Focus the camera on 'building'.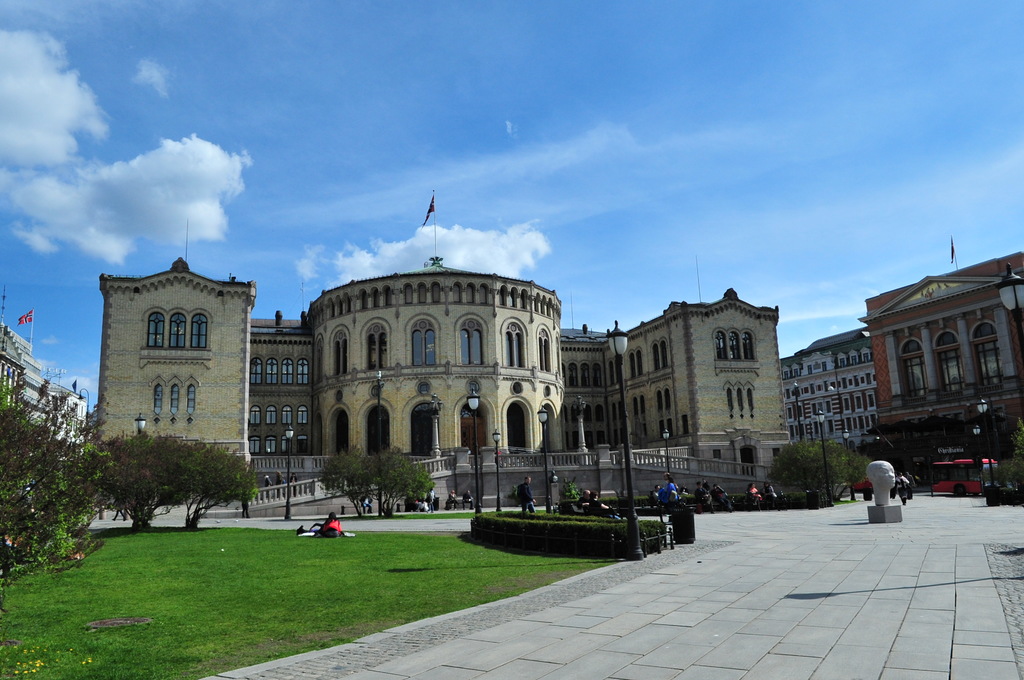
Focus region: detection(778, 325, 873, 446).
